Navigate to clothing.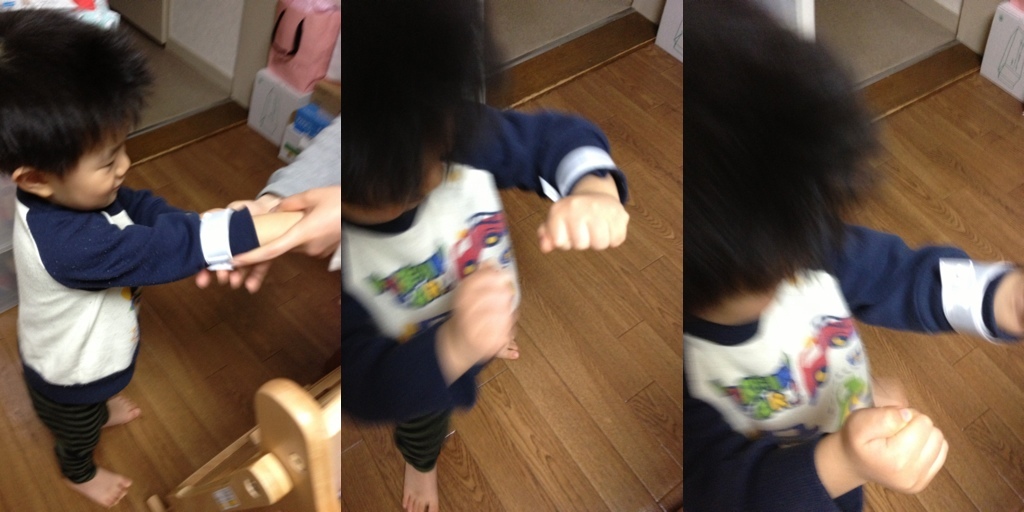
Navigation target: x1=679 y1=180 x2=944 y2=481.
